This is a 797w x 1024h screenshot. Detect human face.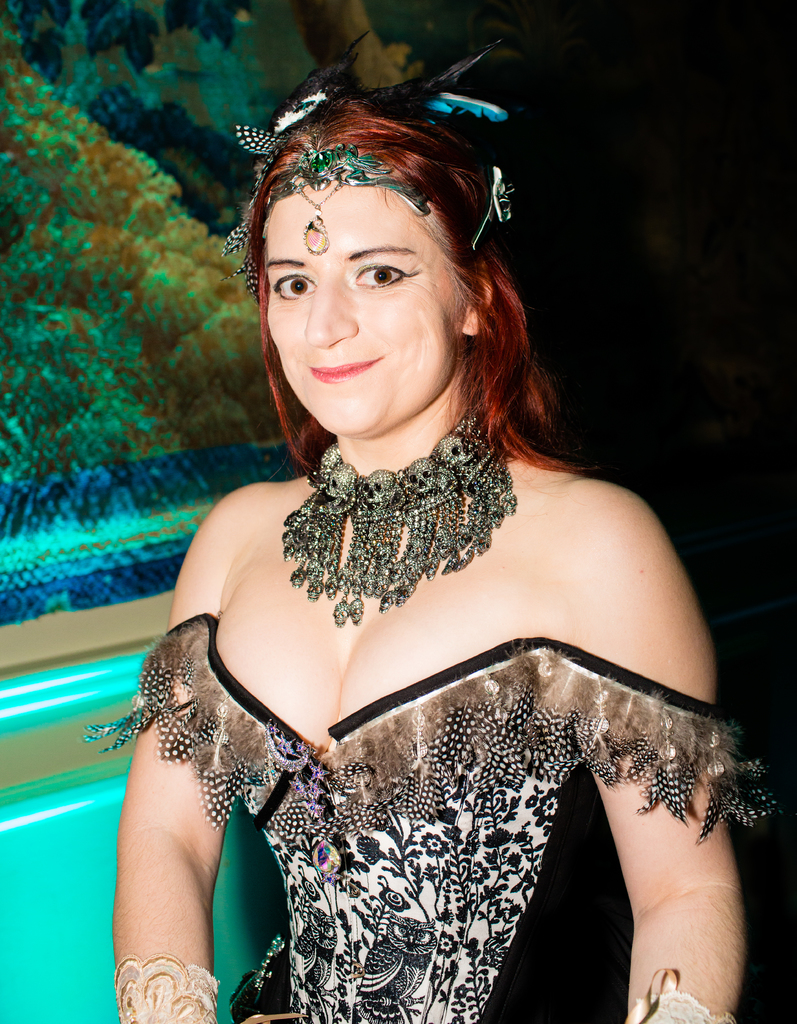
[x1=262, y1=181, x2=455, y2=445].
